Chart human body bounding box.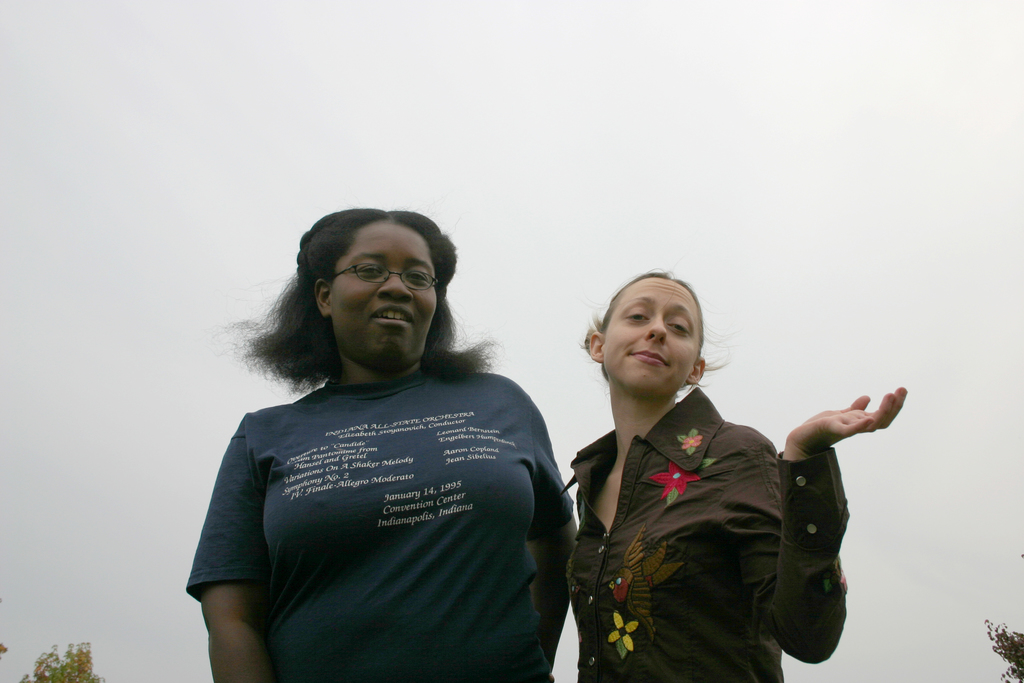
Charted: bbox(561, 270, 906, 682).
